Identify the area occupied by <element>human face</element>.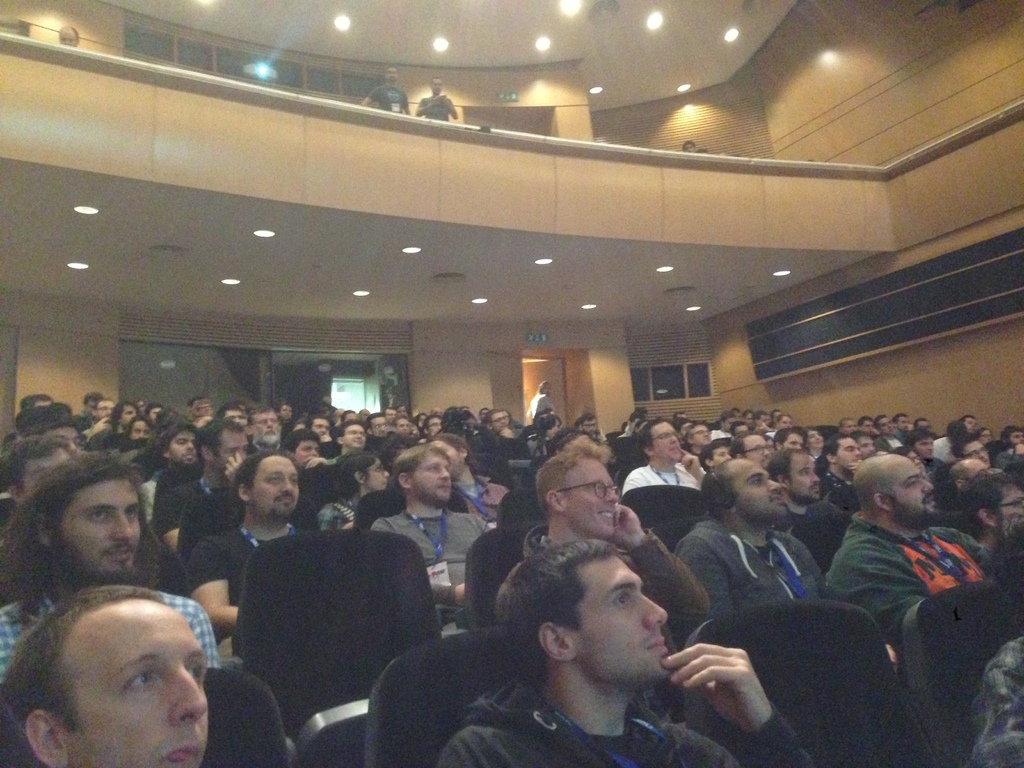
Area: pyautogui.locateOnScreen(838, 434, 860, 474).
